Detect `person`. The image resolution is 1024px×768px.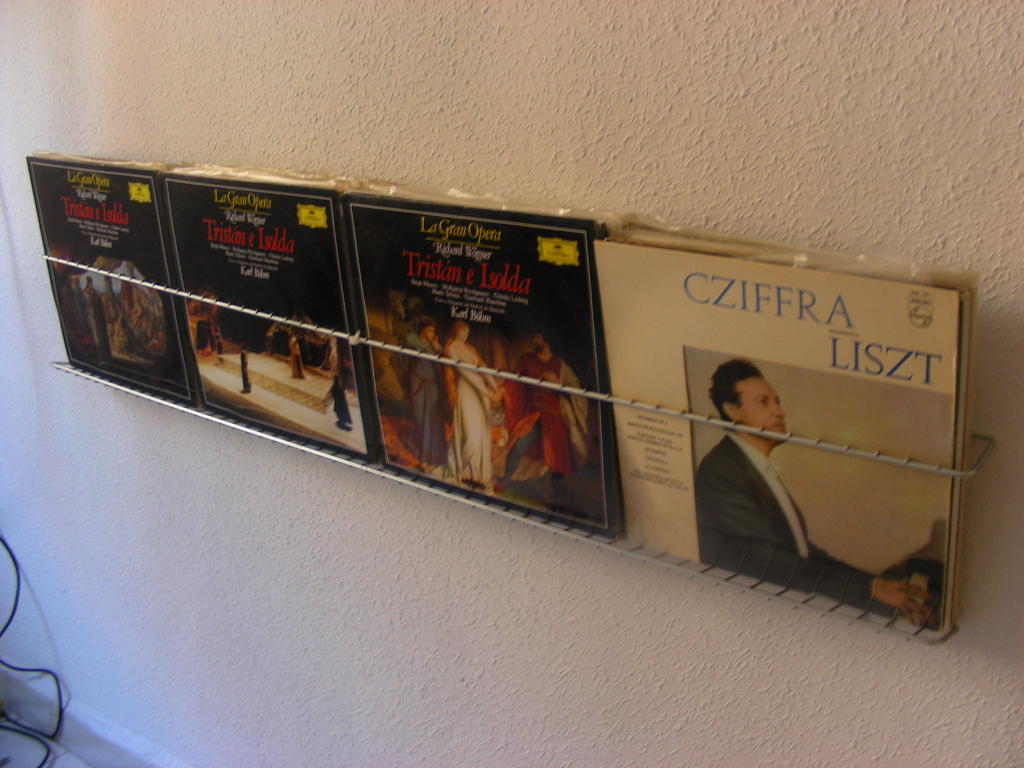
bbox=[318, 316, 359, 432].
